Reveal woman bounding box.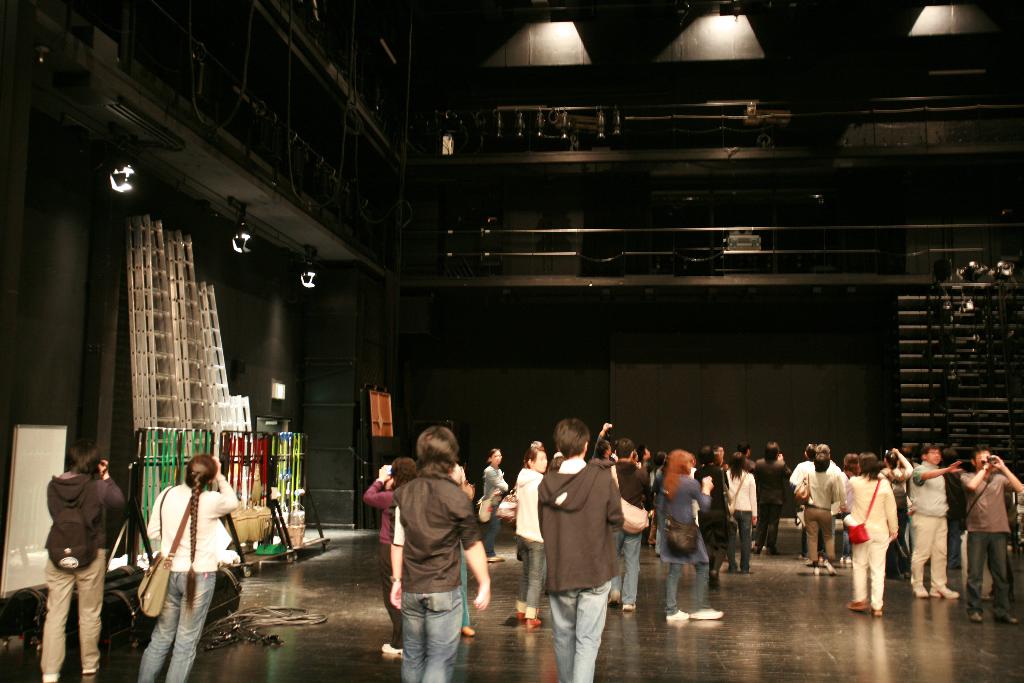
Revealed: 885 443 911 511.
